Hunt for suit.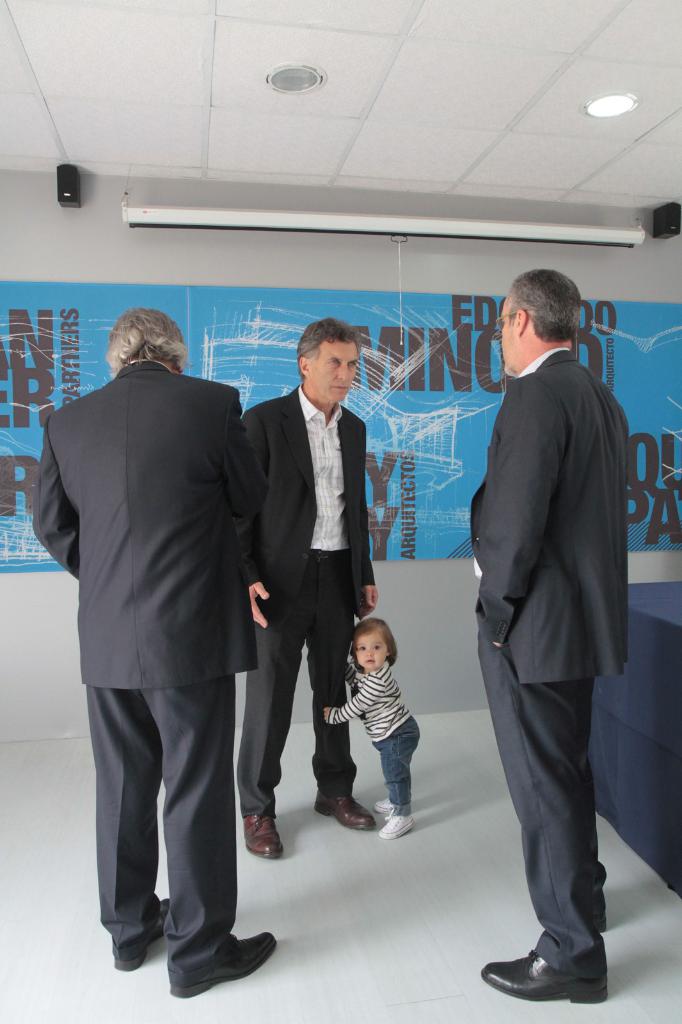
Hunted down at x1=239, y1=383, x2=374, y2=818.
